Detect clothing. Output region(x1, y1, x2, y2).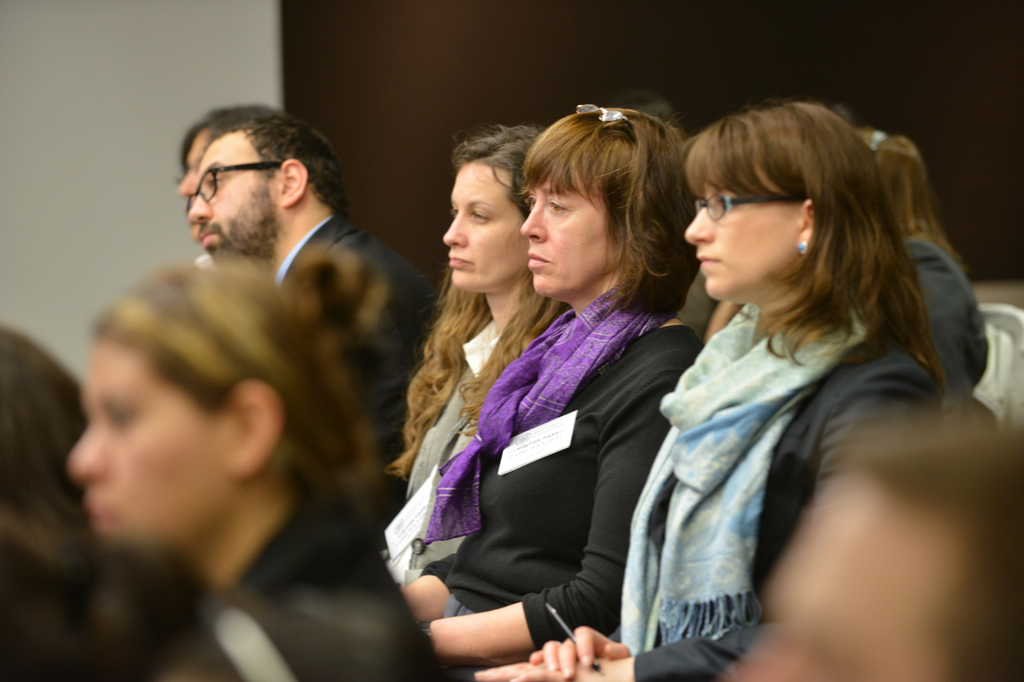
region(887, 235, 983, 409).
